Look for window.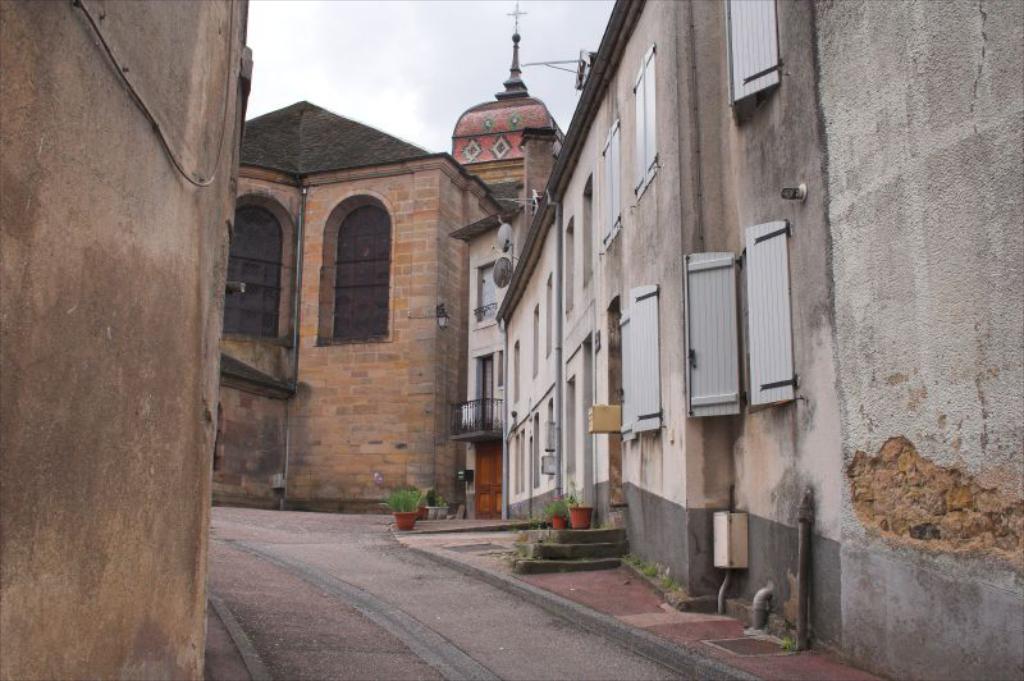
Found: Rect(220, 204, 285, 344).
